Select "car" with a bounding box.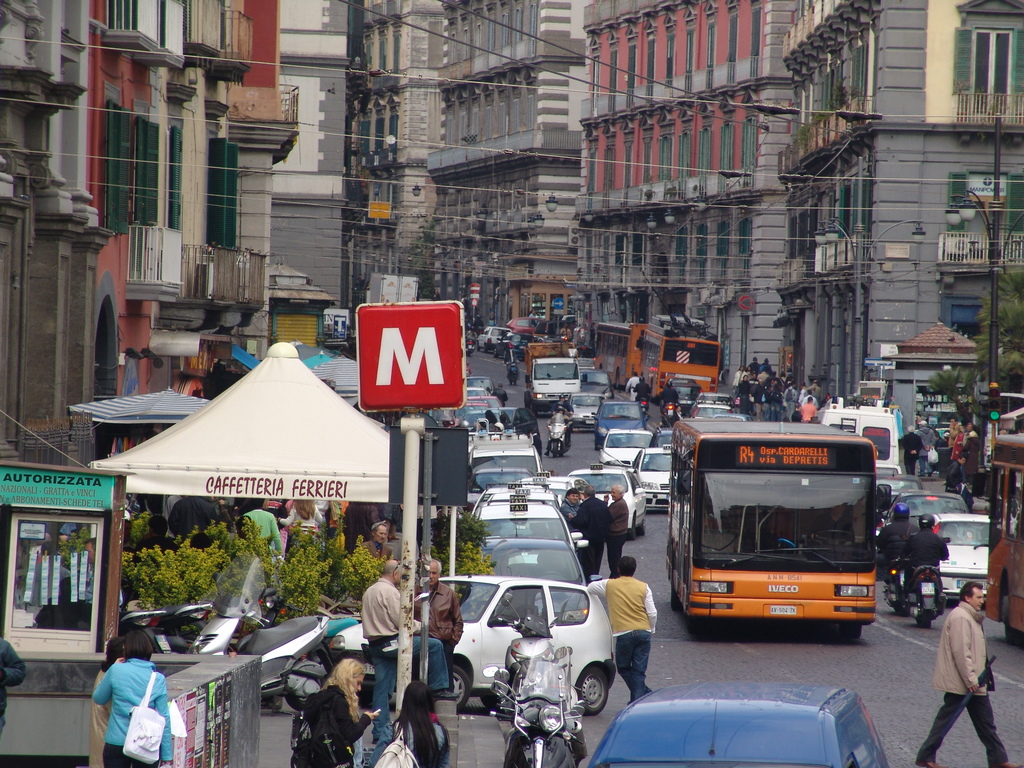
583,680,891,767.
